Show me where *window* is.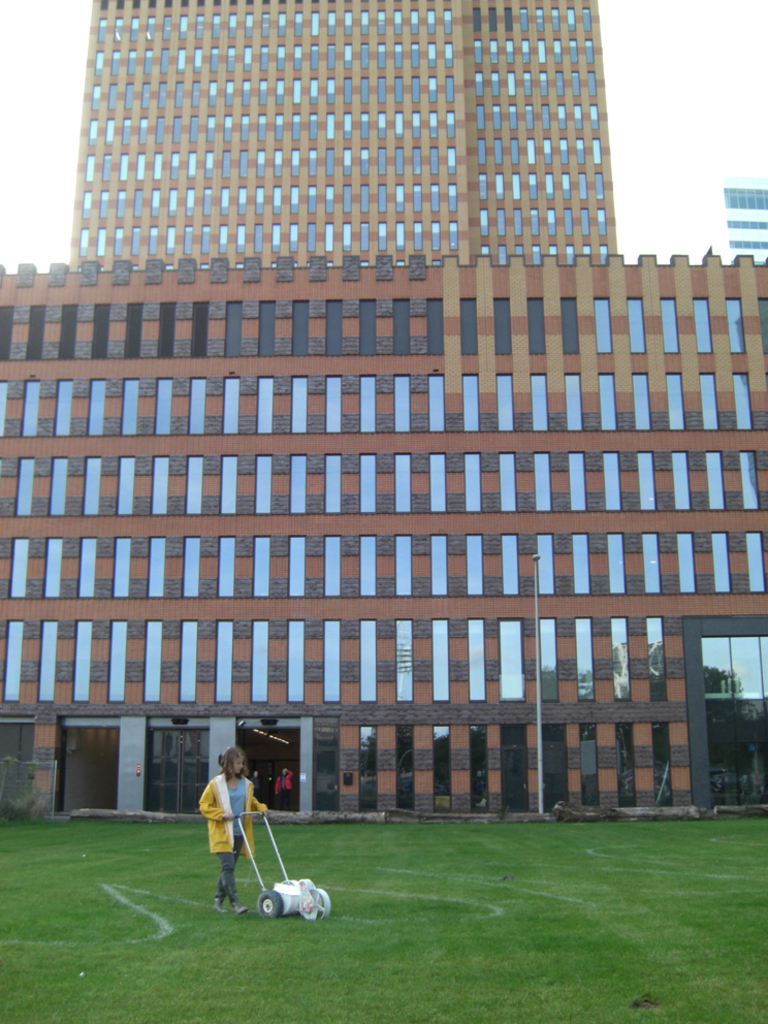
*window* is at (121,379,140,438).
